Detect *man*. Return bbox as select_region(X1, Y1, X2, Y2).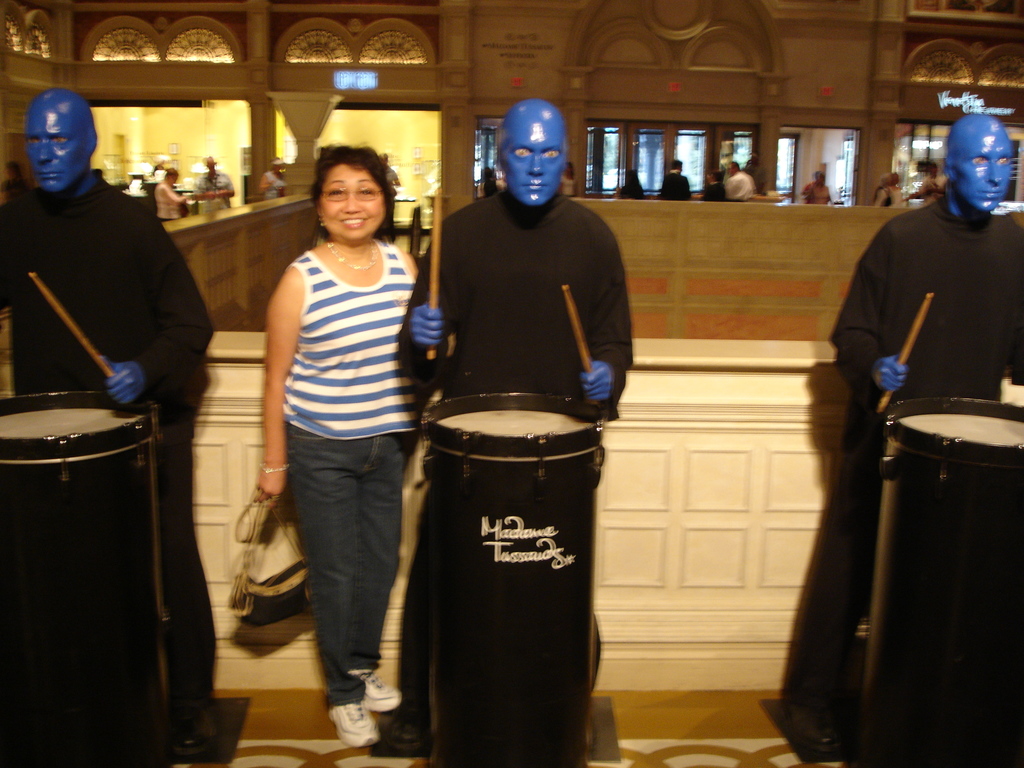
select_region(913, 159, 943, 211).
